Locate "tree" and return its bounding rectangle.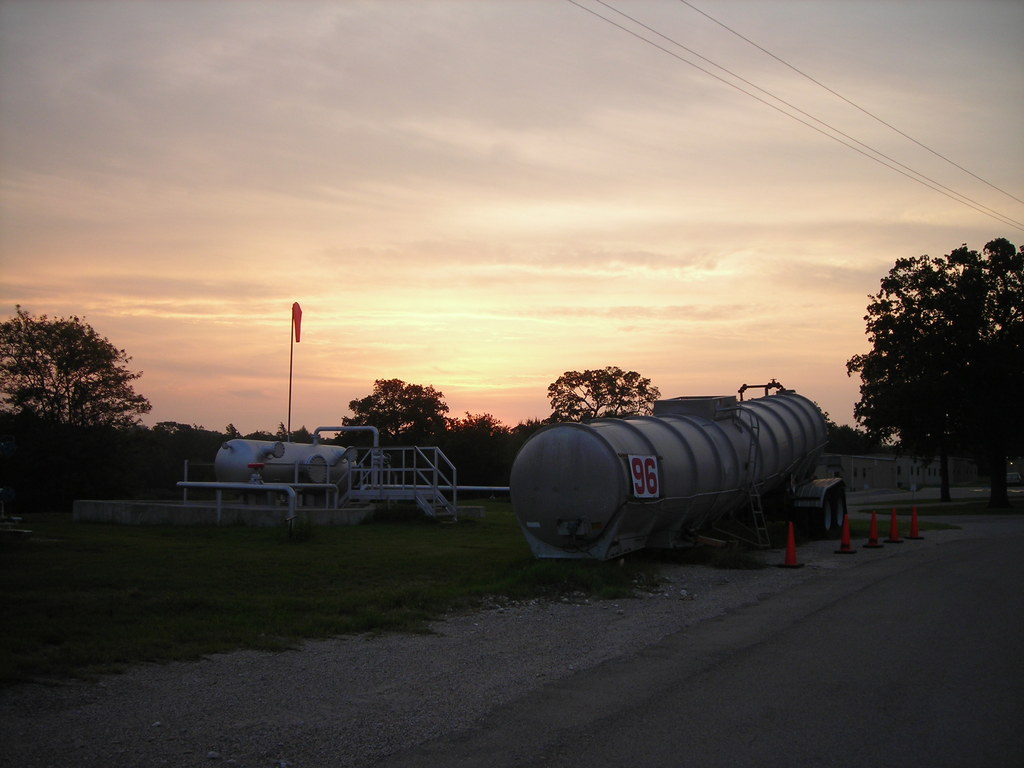
x1=549 y1=367 x2=666 y2=424.
